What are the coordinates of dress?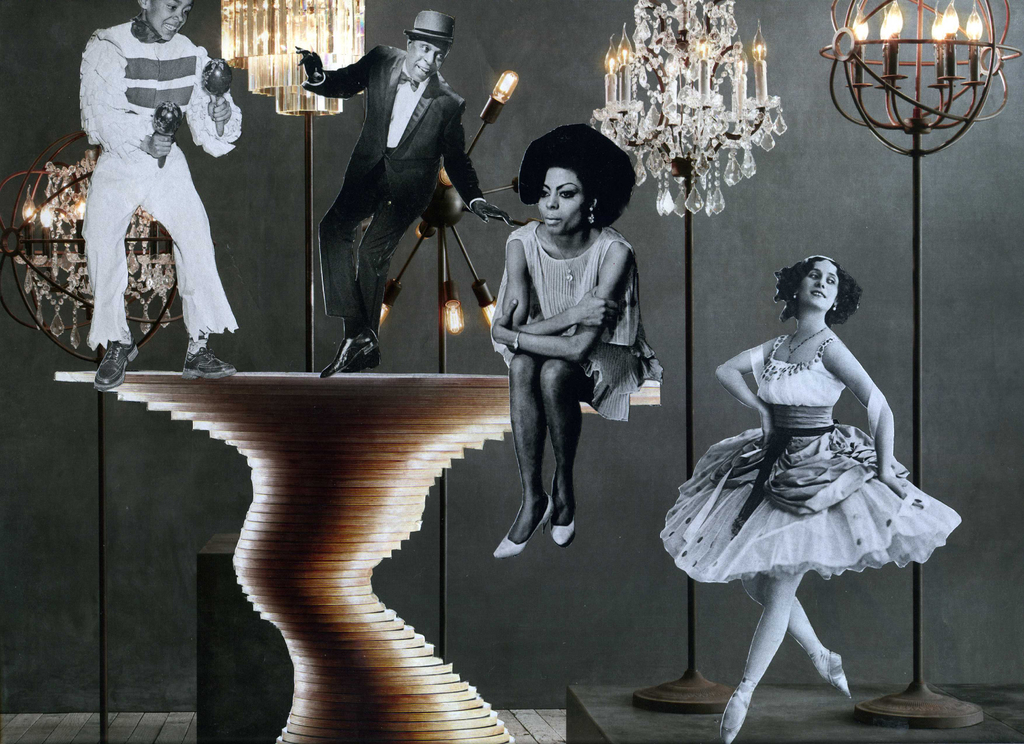
{"left": 657, "top": 335, "right": 965, "bottom": 581}.
